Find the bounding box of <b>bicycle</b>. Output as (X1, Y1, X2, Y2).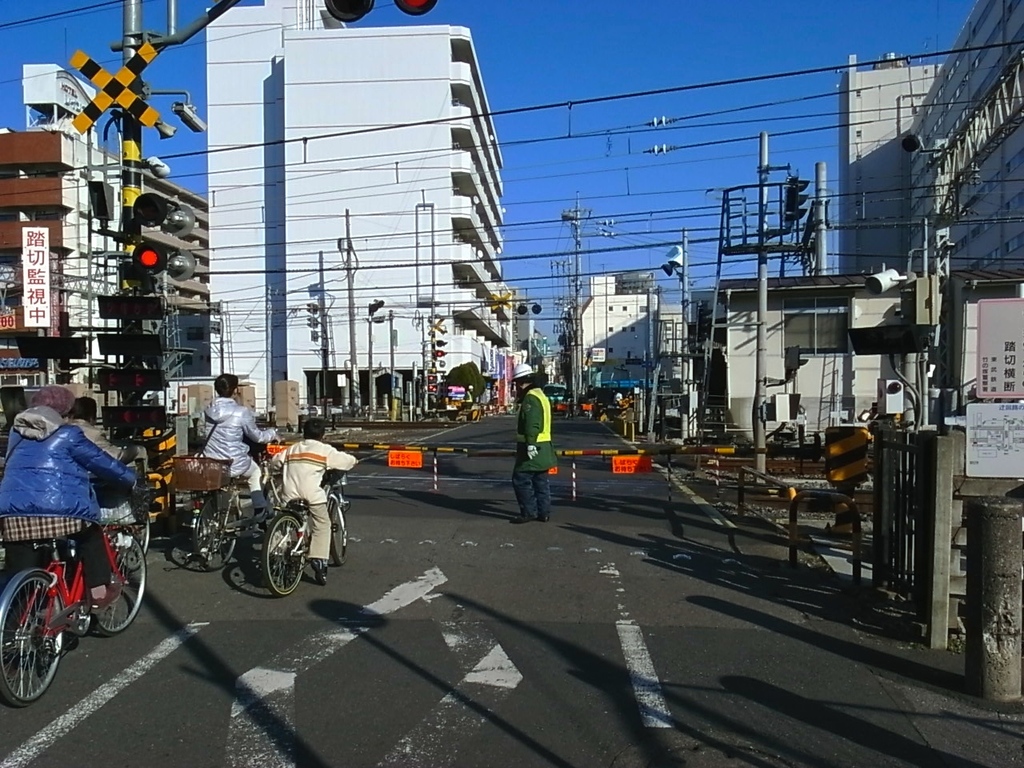
(0, 474, 146, 697).
